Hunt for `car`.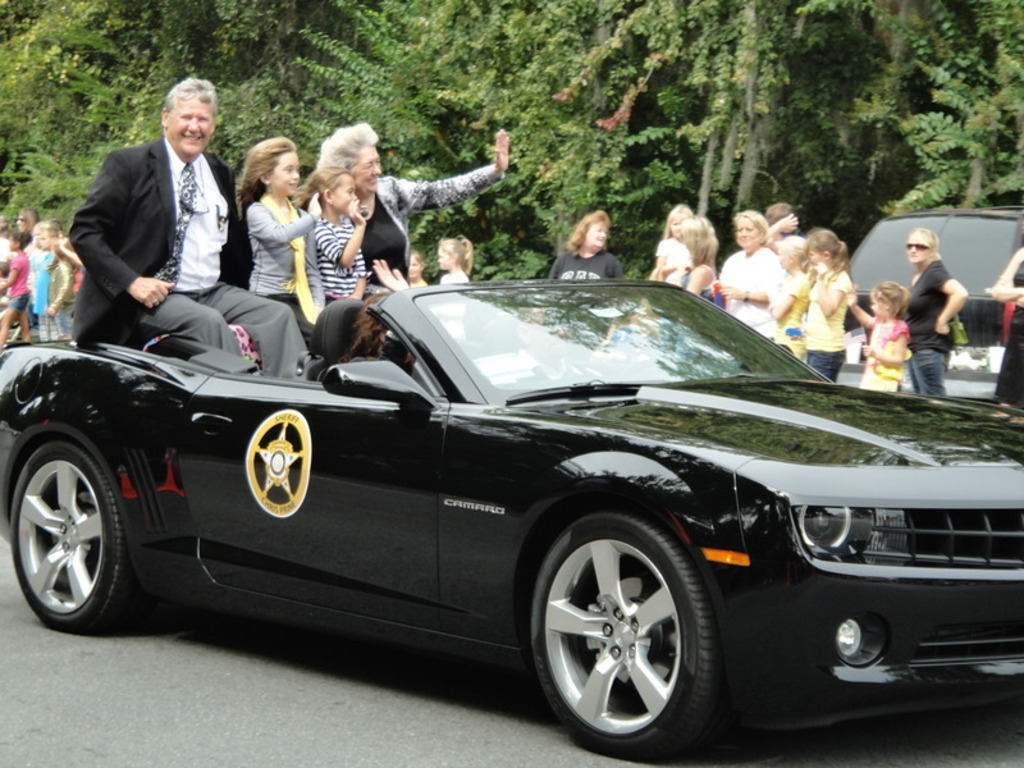
Hunted down at BBox(0, 283, 1023, 767).
